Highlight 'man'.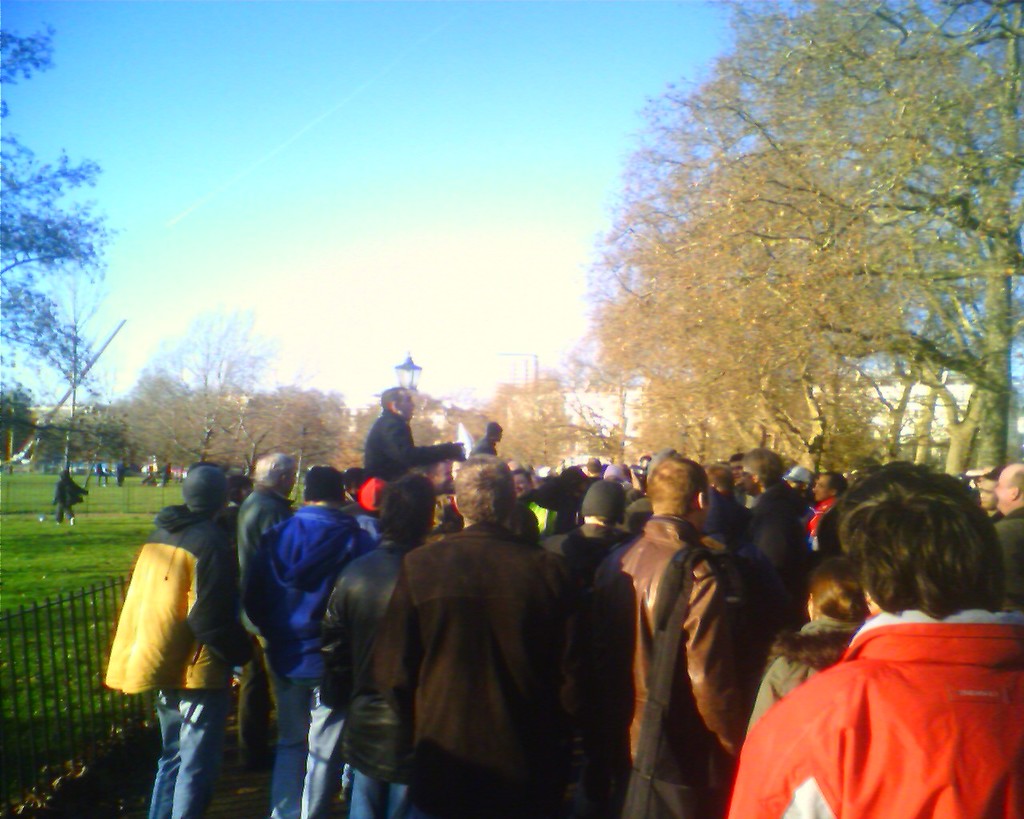
Highlighted region: 590, 453, 794, 805.
